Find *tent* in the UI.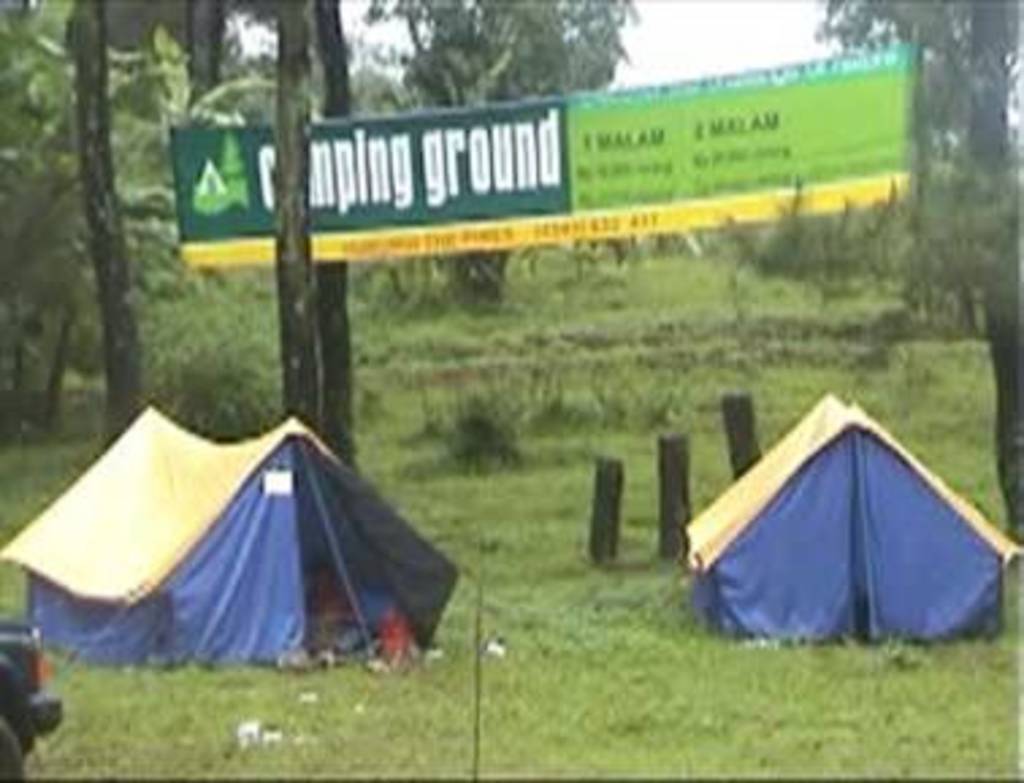
UI element at <bbox>0, 401, 474, 699</bbox>.
